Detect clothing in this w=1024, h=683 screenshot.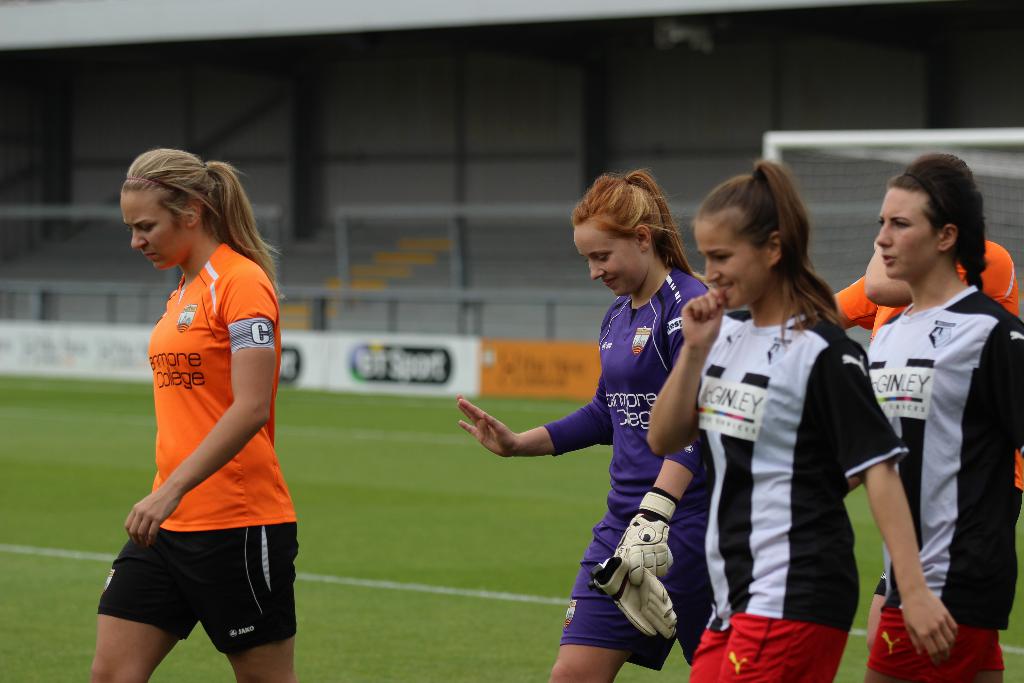
Detection: l=538, t=268, r=716, b=675.
